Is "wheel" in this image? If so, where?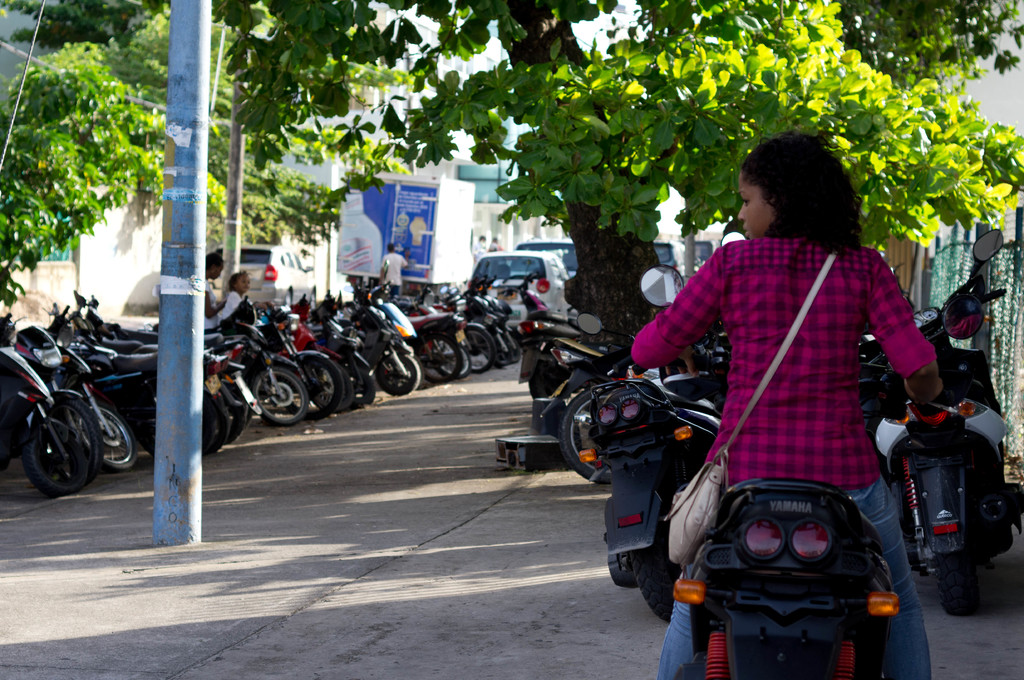
Yes, at (26,427,90,494).
